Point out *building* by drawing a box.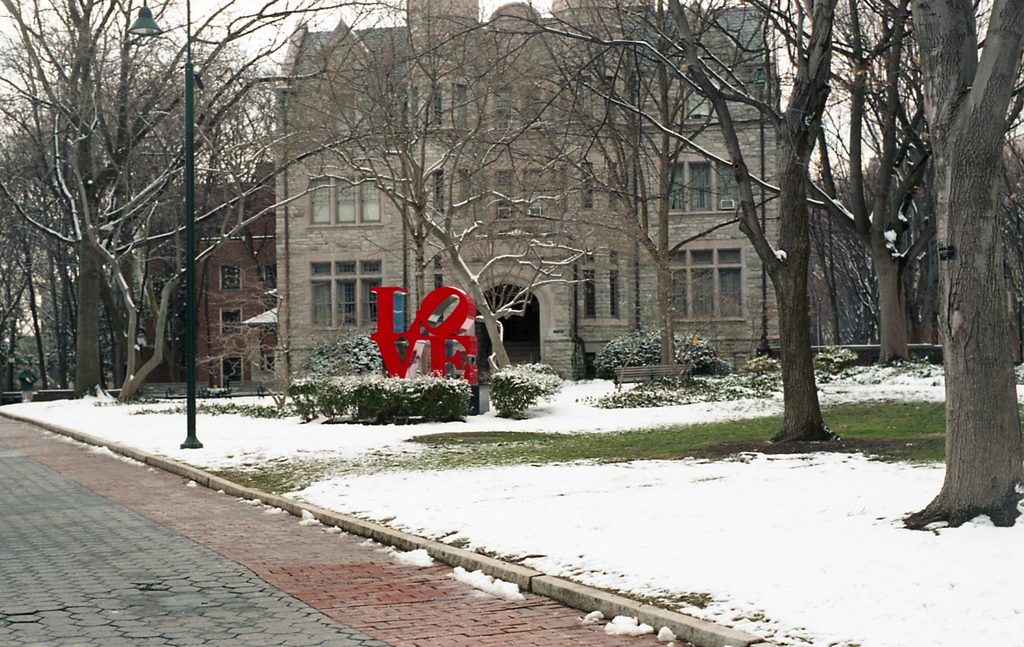
(left=266, top=0, right=794, bottom=390).
